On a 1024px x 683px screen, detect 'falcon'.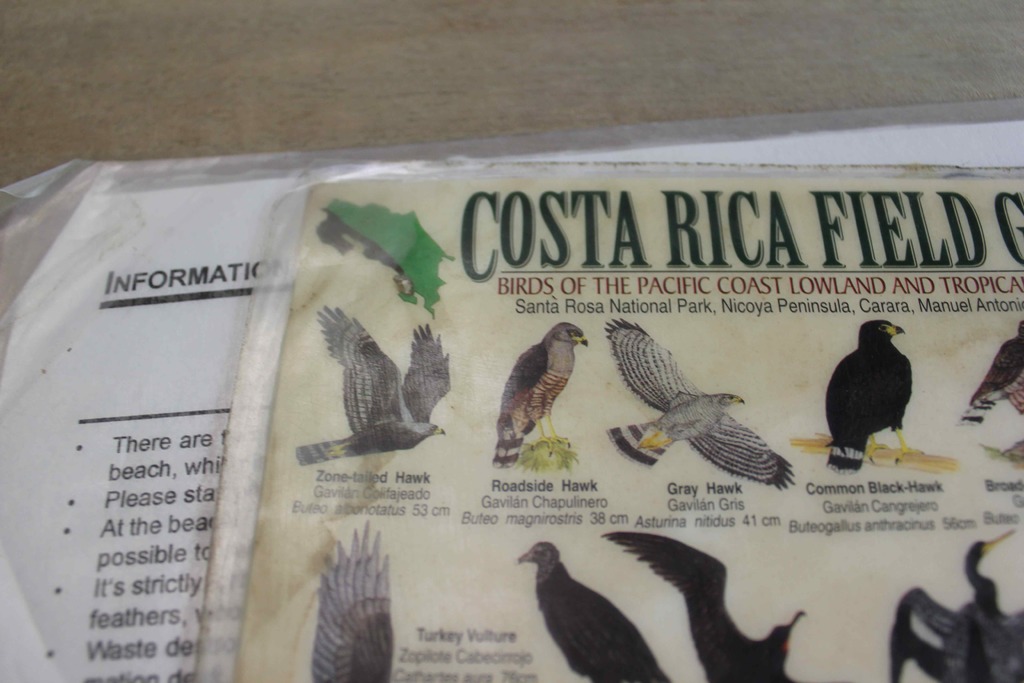
(x1=295, y1=304, x2=451, y2=466).
